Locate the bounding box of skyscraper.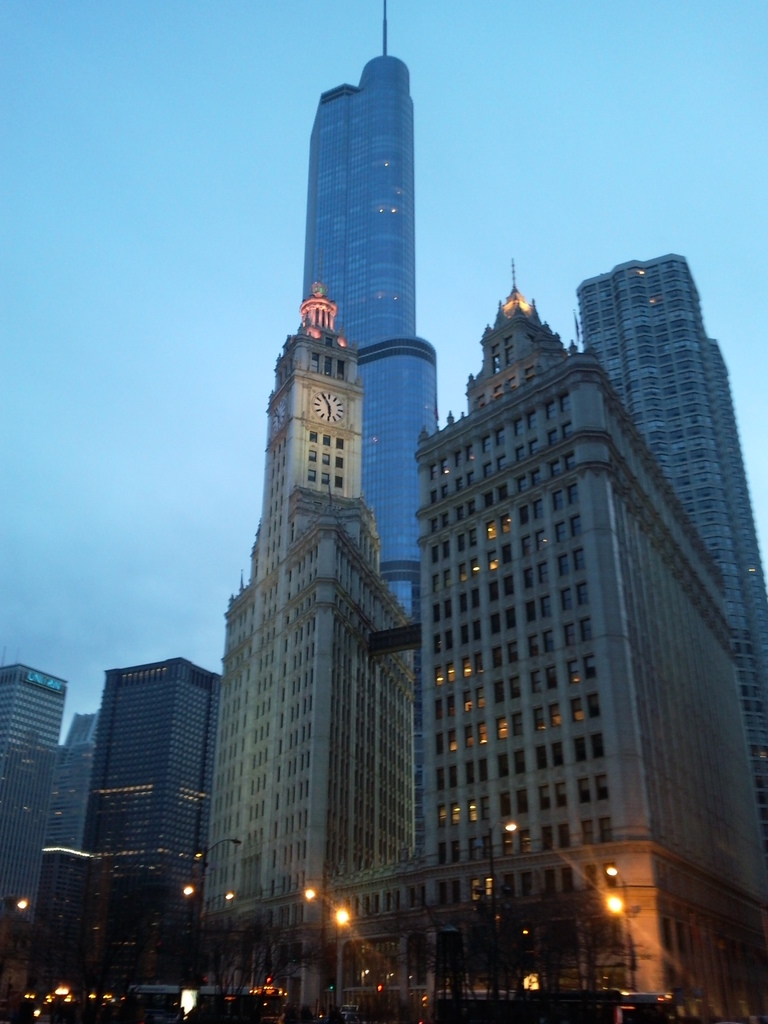
Bounding box: bbox=(378, 267, 754, 963).
